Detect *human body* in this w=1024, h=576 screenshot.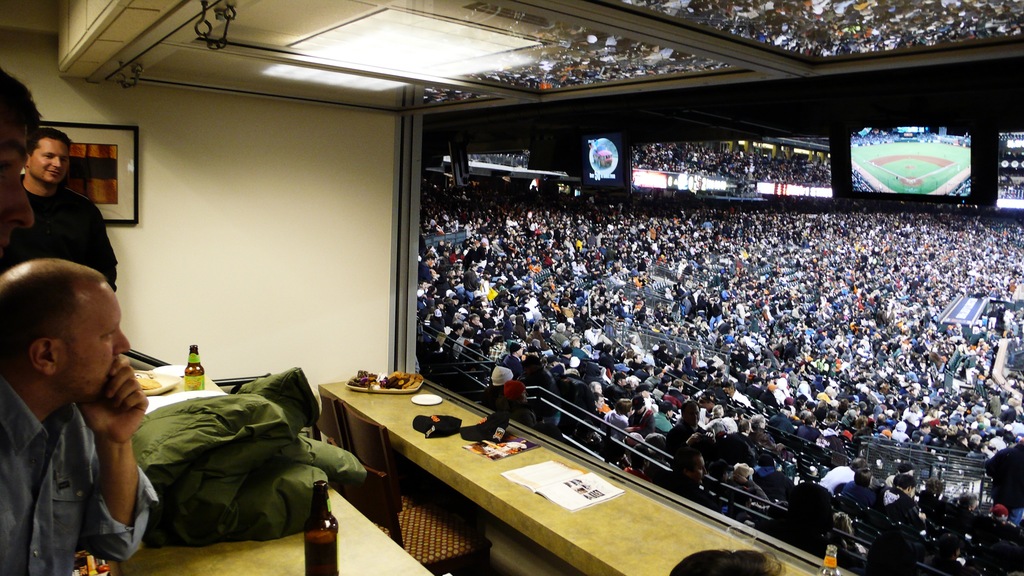
Detection: crop(888, 282, 901, 285).
